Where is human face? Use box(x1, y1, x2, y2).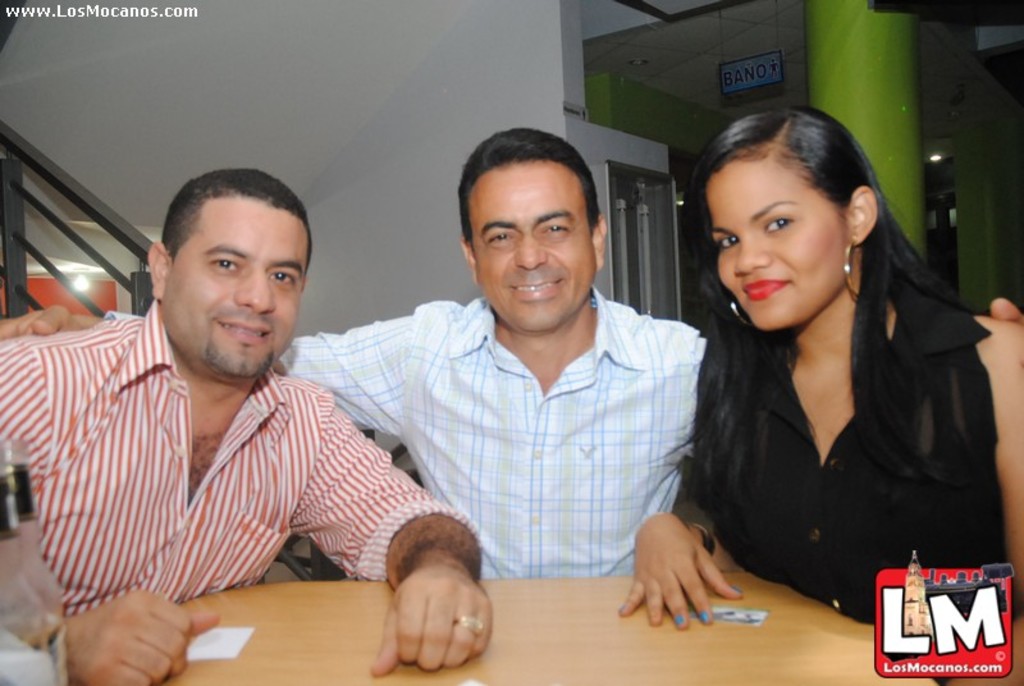
box(477, 157, 599, 333).
